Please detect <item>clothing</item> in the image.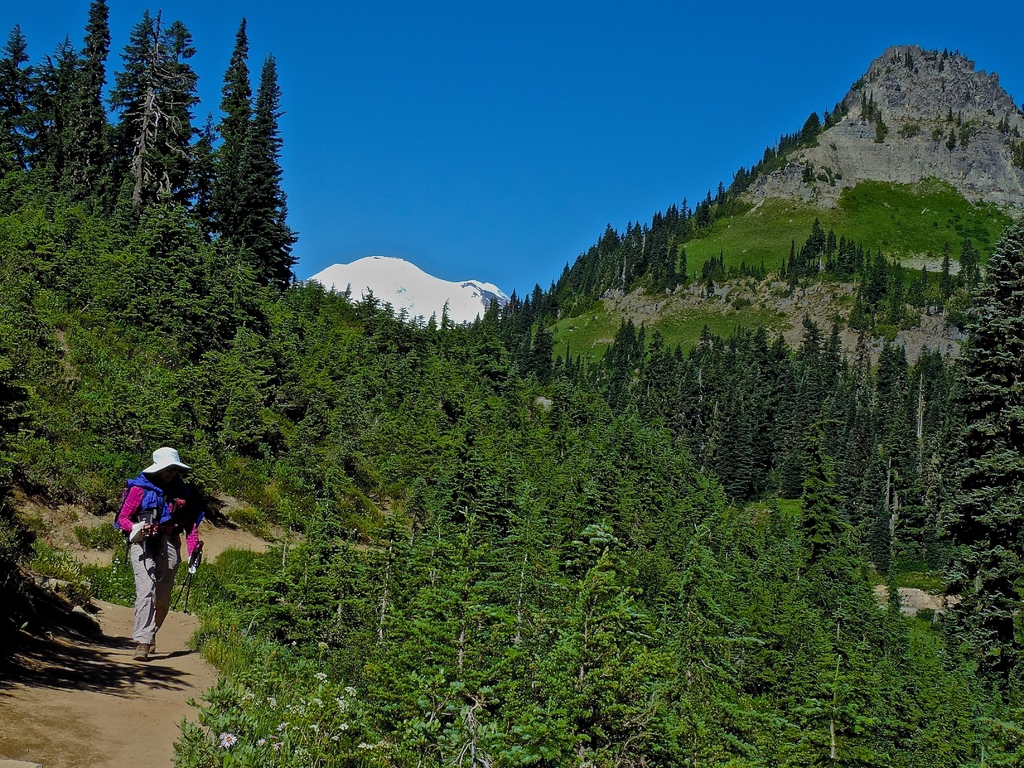
region(98, 457, 213, 633).
